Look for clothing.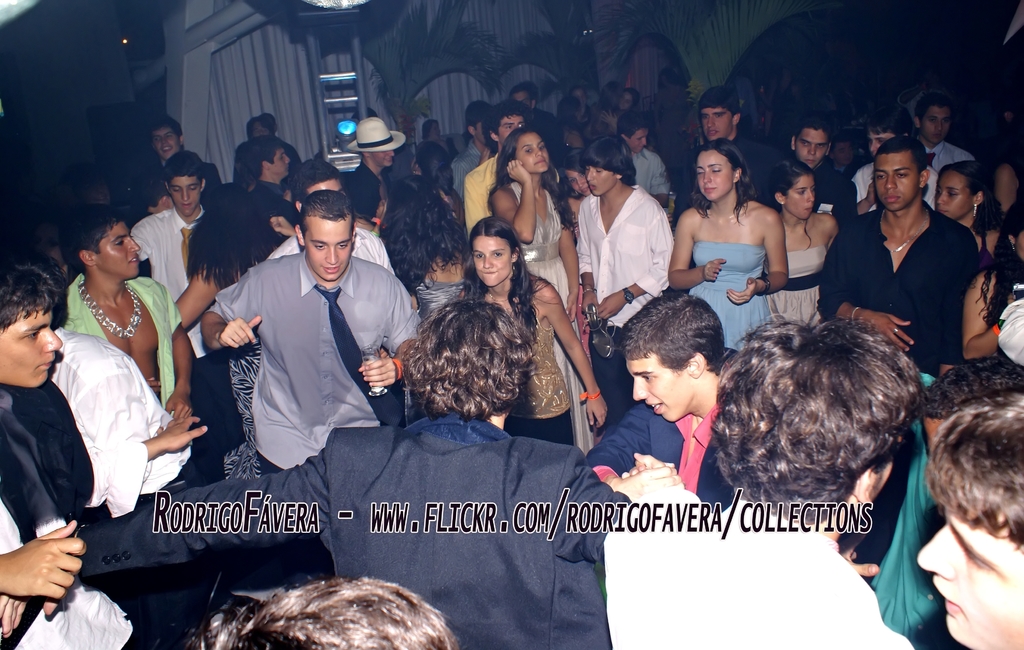
Found: <bbox>242, 179, 310, 258</bbox>.
